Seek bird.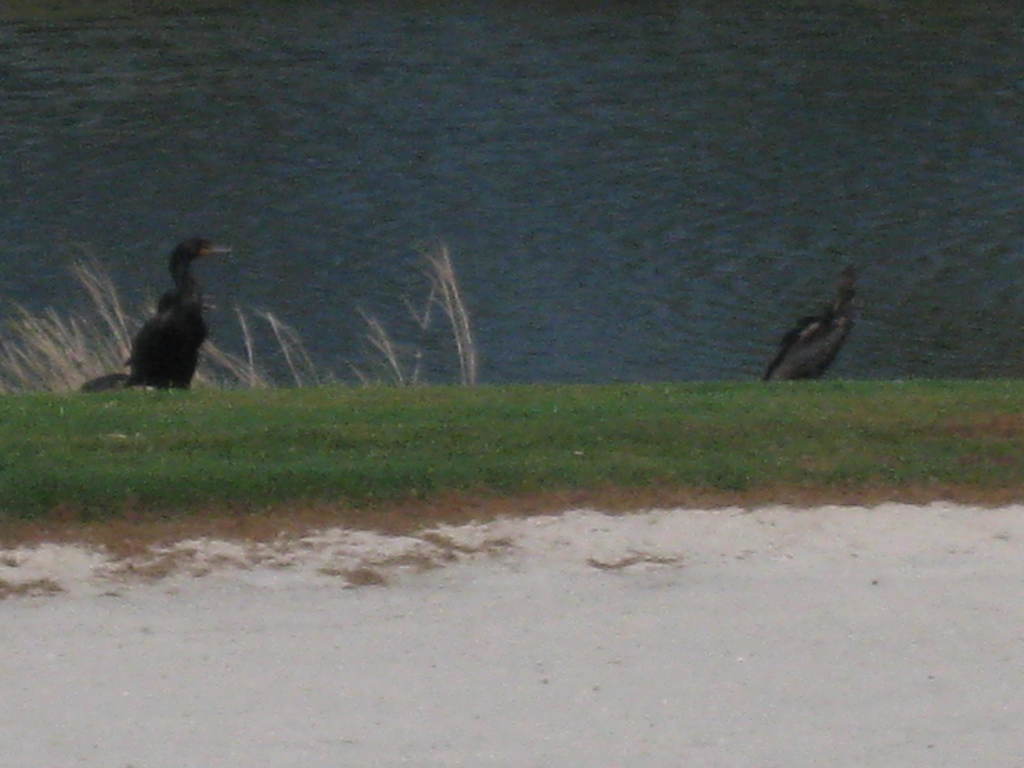
758, 260, 868, 395.
